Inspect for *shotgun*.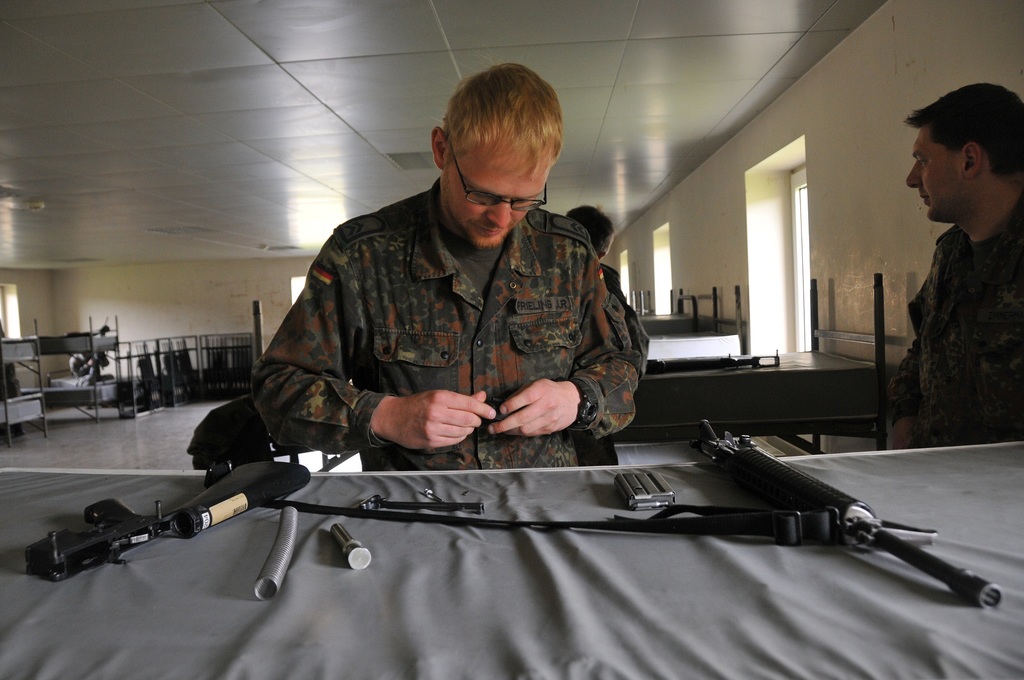
Inspection: crop(20, 458, 309, 581).
